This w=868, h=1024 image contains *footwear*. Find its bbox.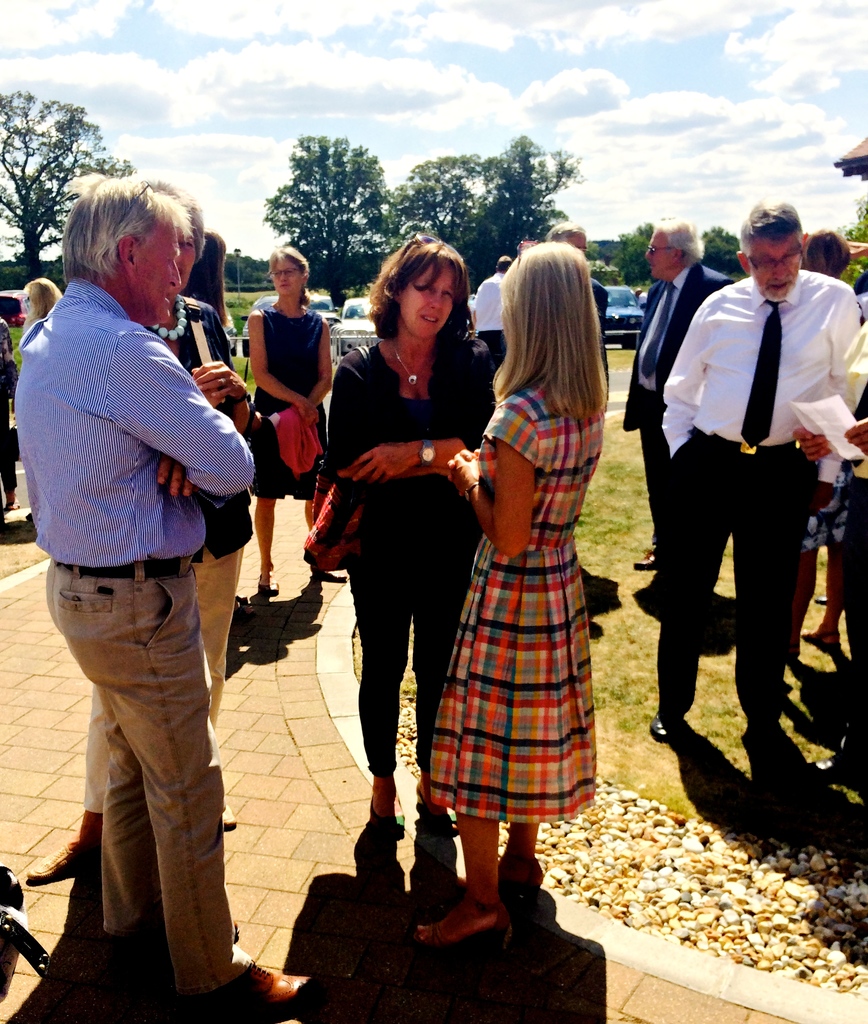
<bbox>794, 632, 850, 648</bbox>.
